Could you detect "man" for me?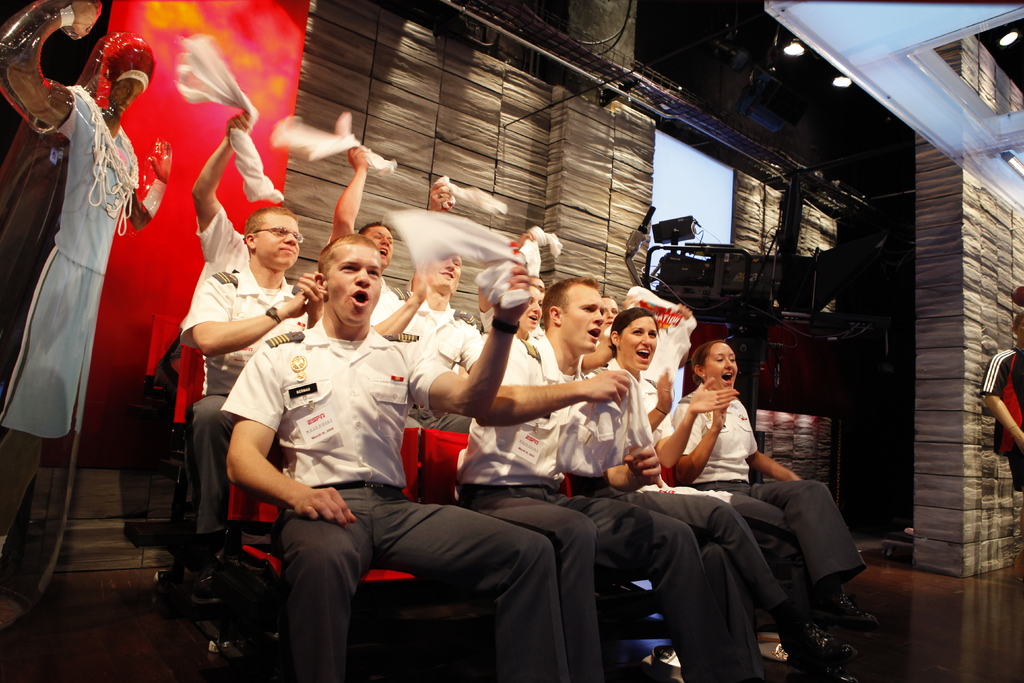
Detection result: region(454, 275, 736, 682).
